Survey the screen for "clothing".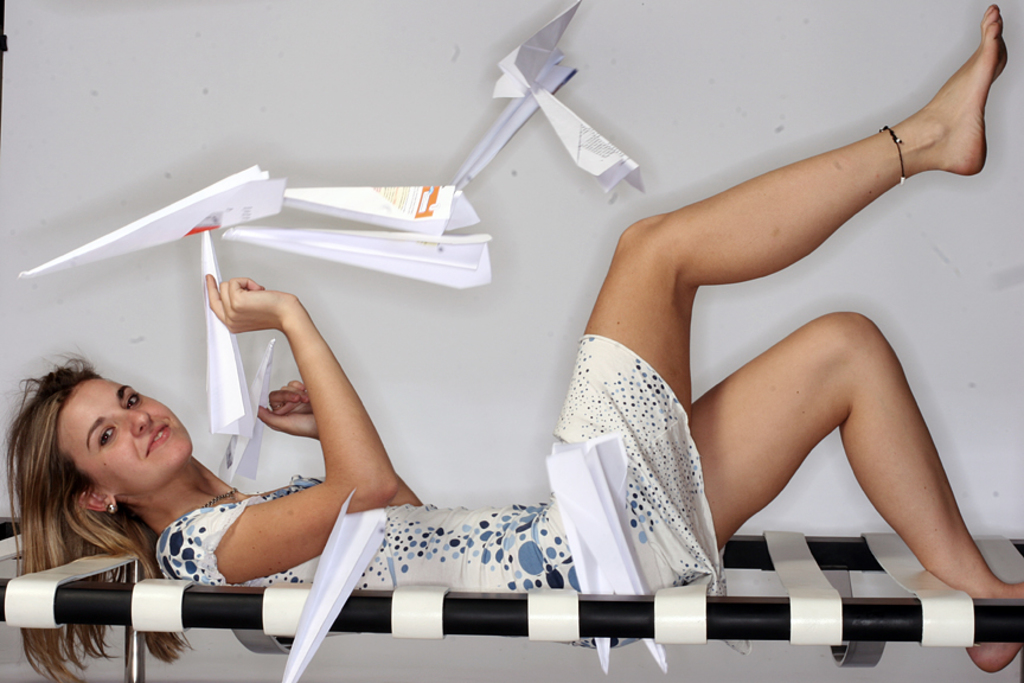
Survey found: <bbox>159, 340, 732, 650</bbox>.
